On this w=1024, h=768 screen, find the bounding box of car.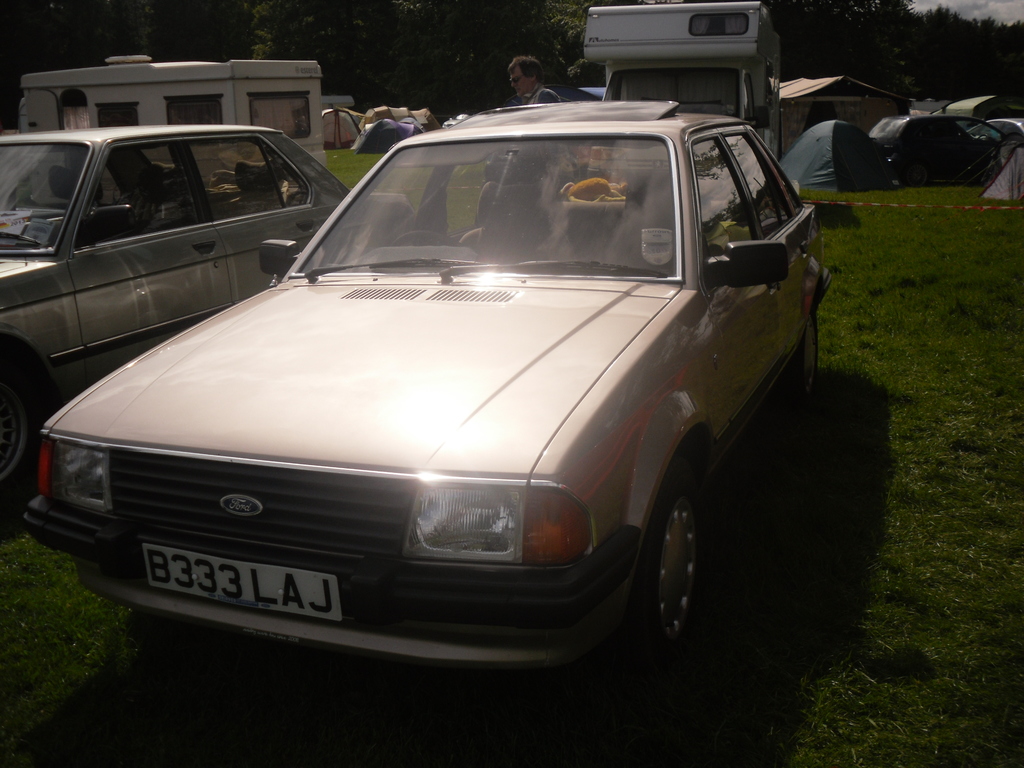
Bounding box: Rect(868, 114, 1008, 186).
